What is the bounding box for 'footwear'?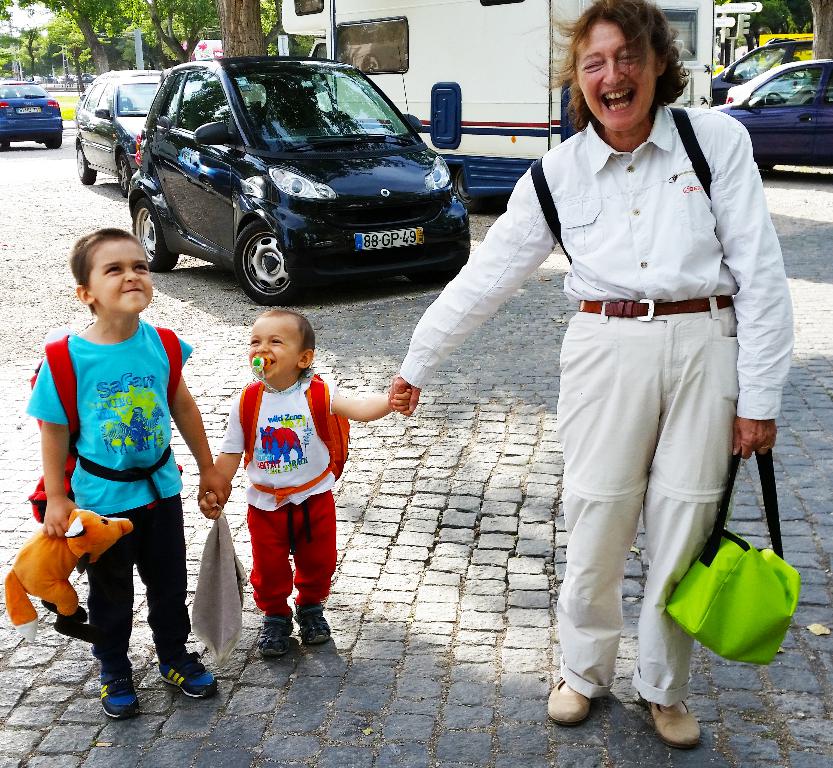
crop(255, 612, 293, 658).
